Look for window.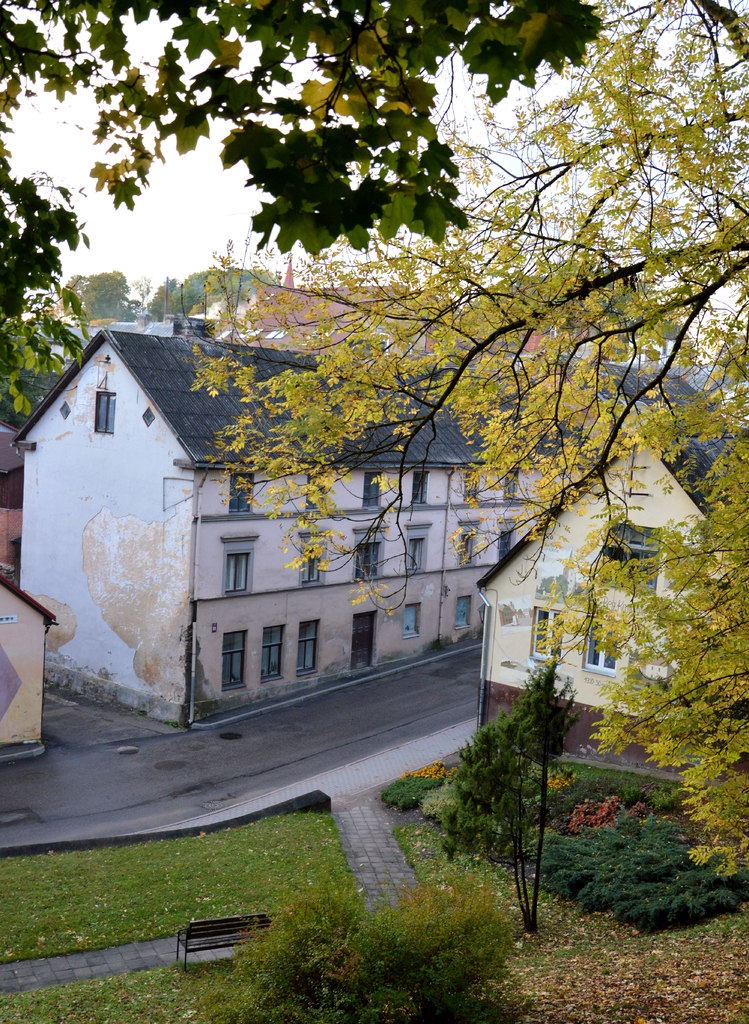
Found: [x1=225, y1=548, x2=253, y2=585].
